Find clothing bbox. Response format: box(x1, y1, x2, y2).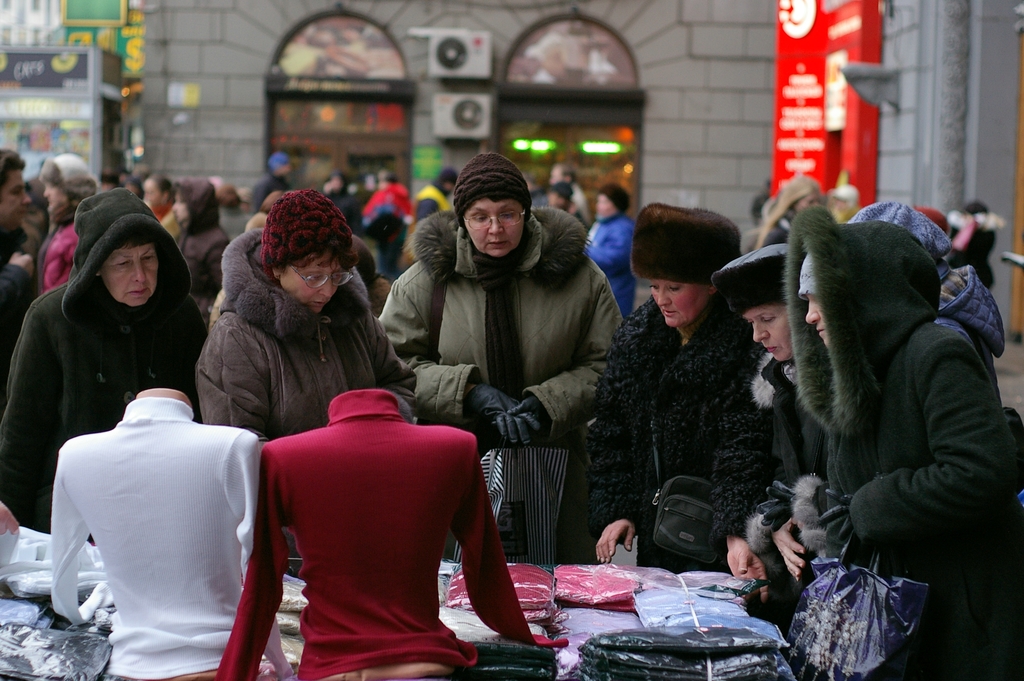
box(11, 190, 188, 513).
